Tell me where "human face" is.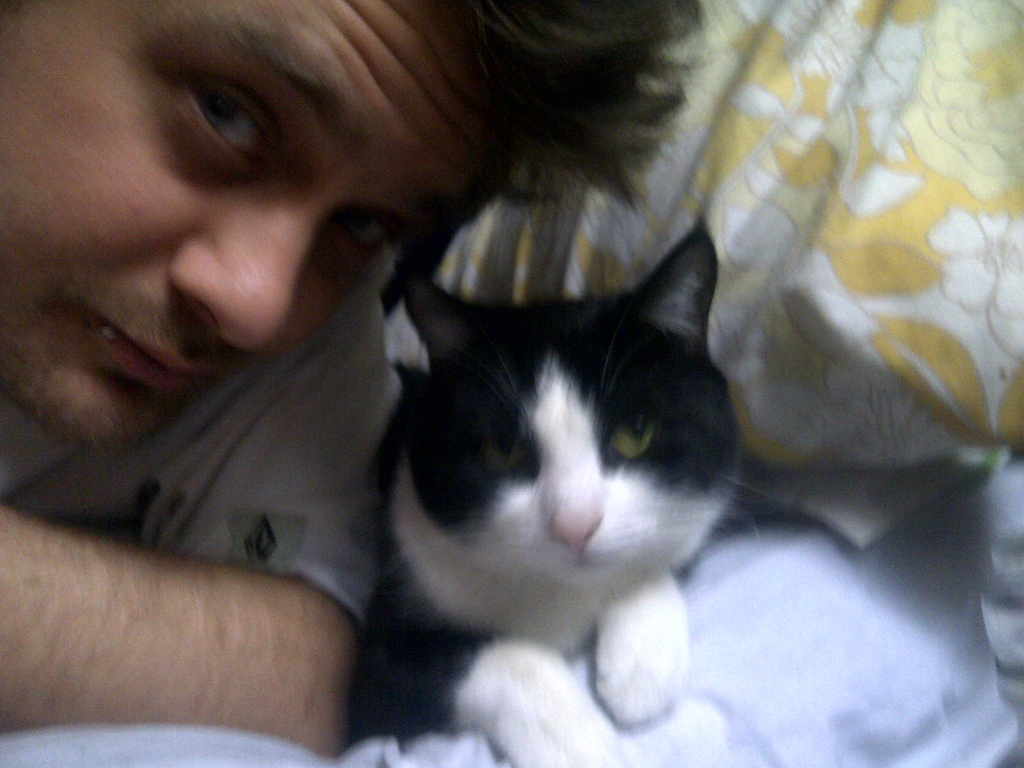
"human face" is at <box>0,0,499,446</box>.
